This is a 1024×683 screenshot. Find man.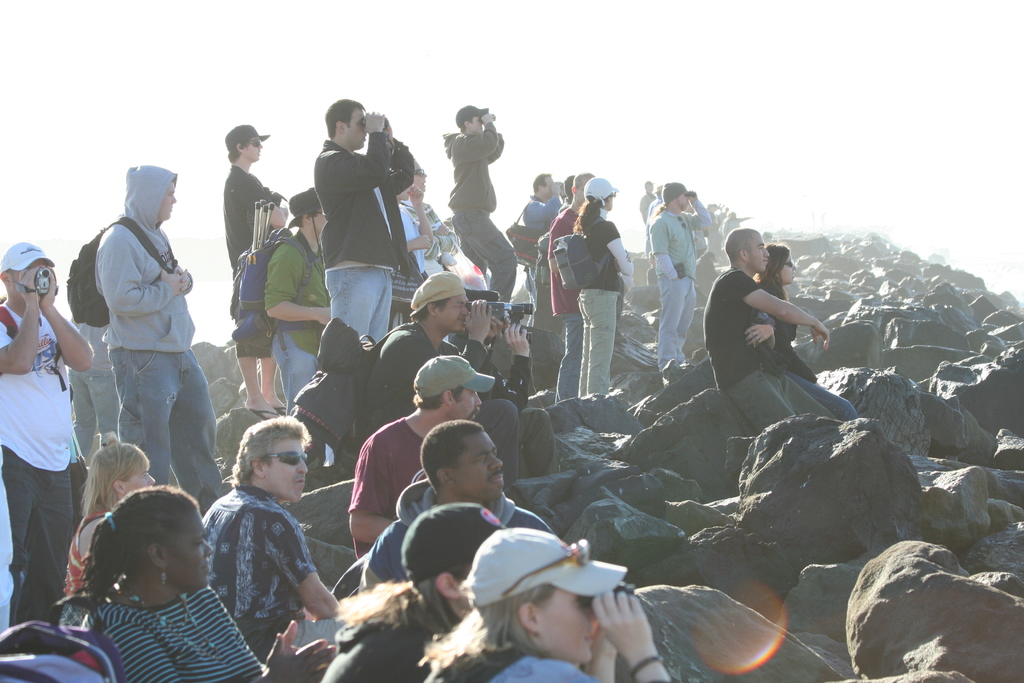
Bounding box: 449/99/508/309.
